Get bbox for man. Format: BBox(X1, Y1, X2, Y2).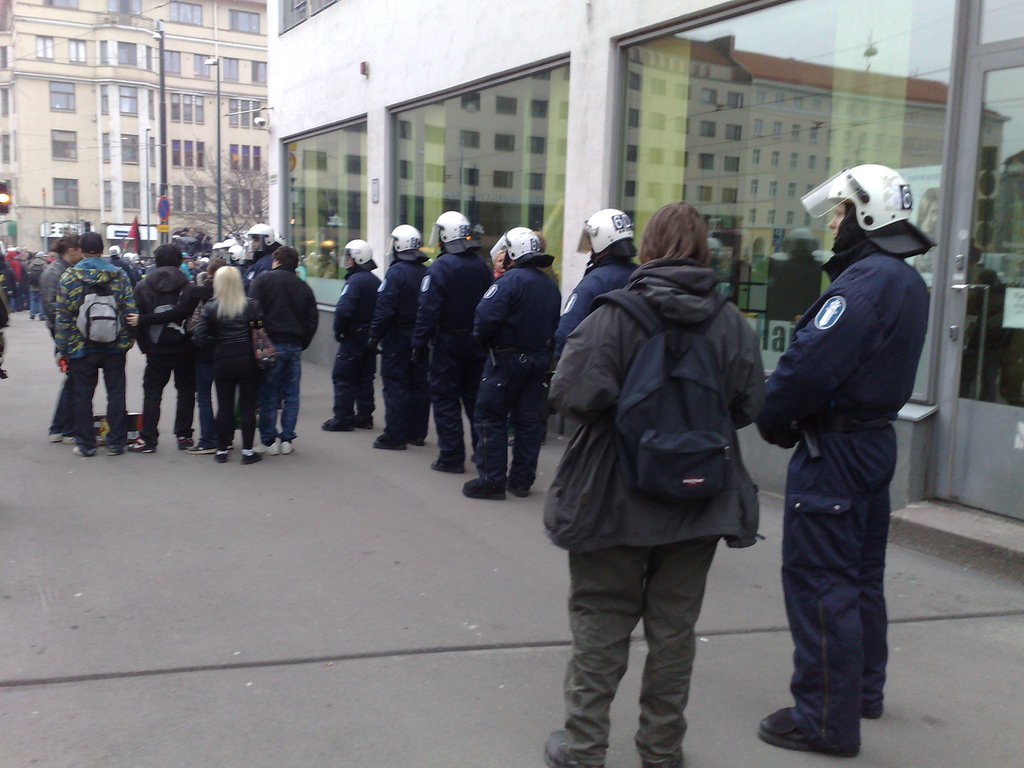
BBox(748, 154, 937, 759).
